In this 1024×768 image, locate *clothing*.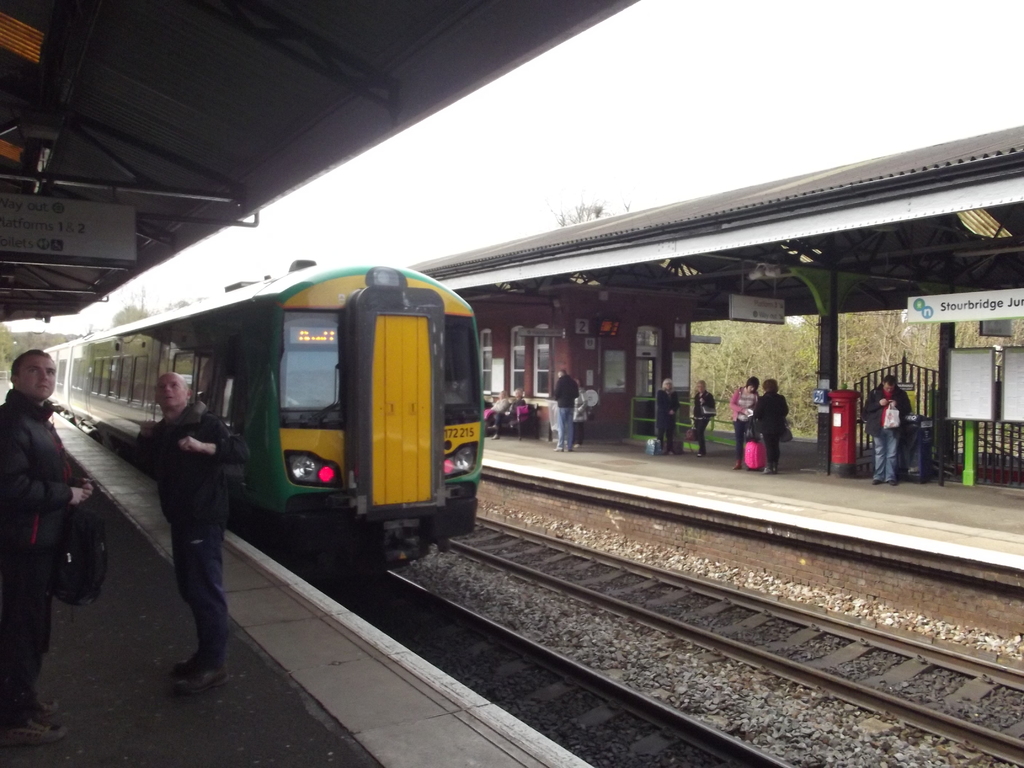
Bounding box: {"x1": 862, "y1": 382, "x2": 912, "y2": 480}.
